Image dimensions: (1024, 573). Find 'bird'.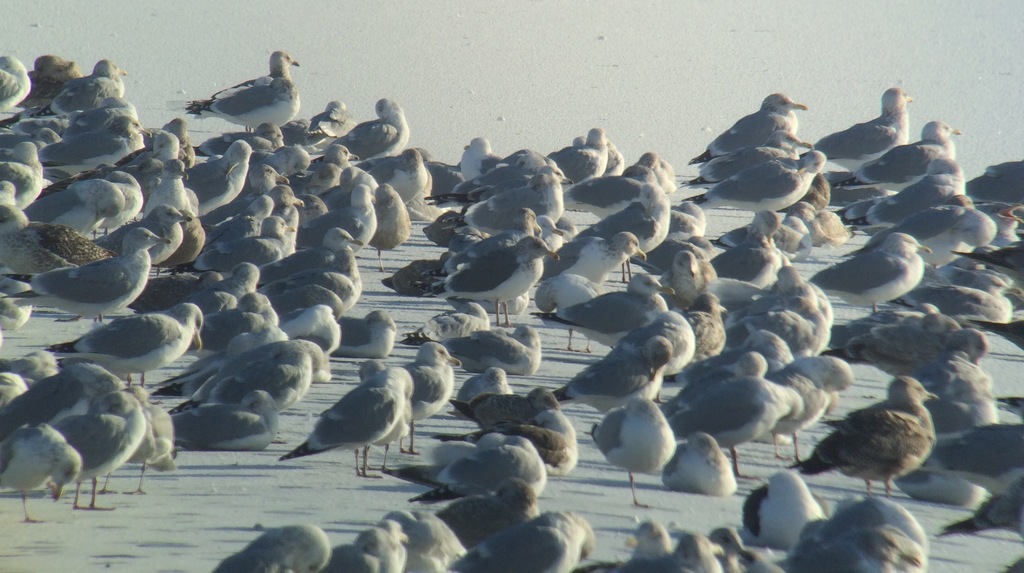
<box>269,358,426,466</box>.
